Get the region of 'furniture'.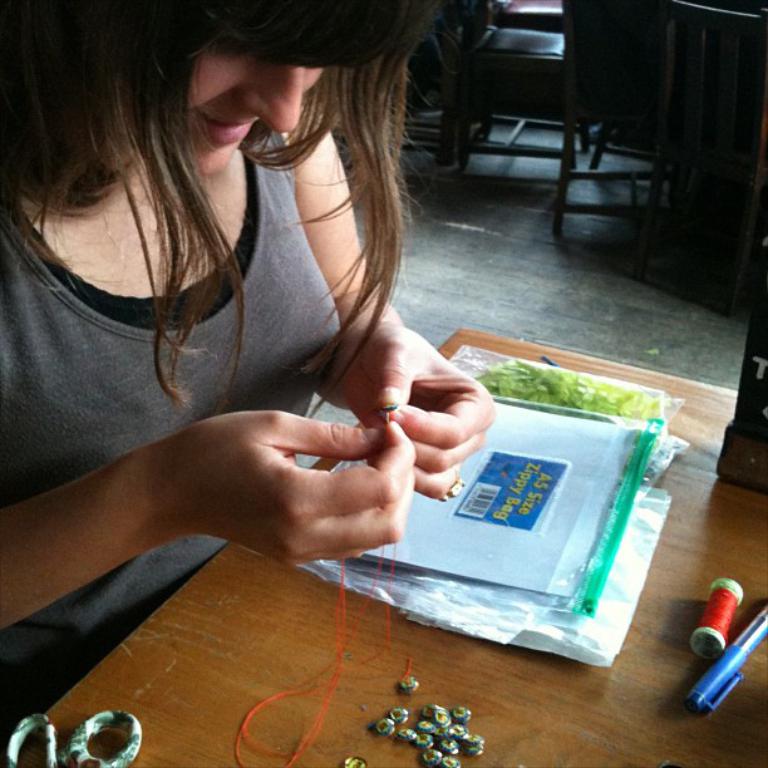
bbox=(0, 330, 767, 767).
